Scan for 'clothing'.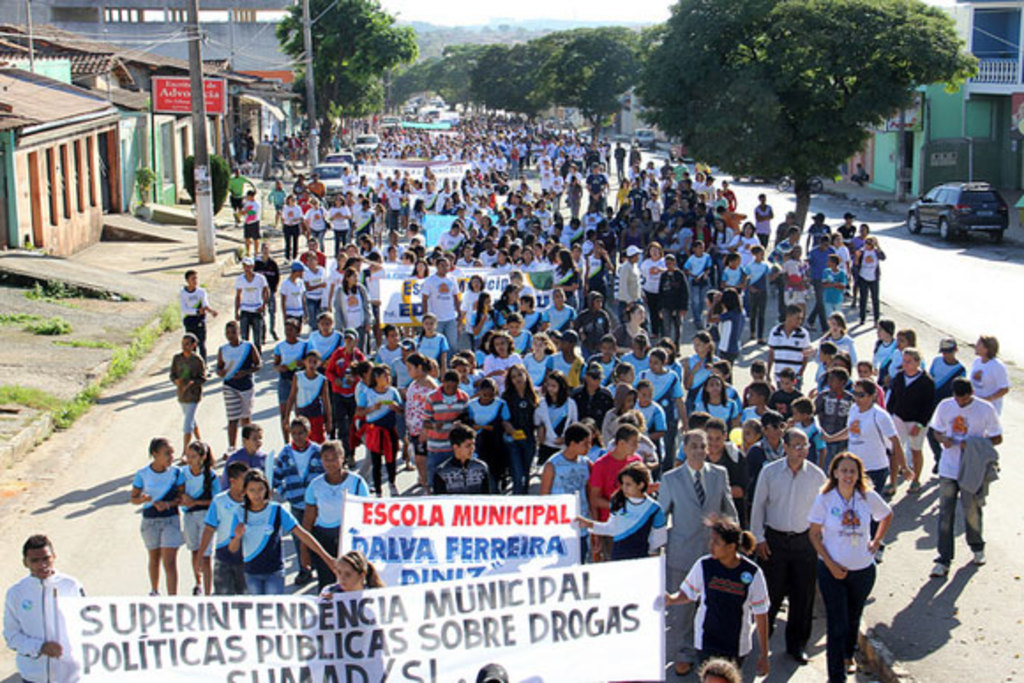
Scan result: [929,351,964,454].
